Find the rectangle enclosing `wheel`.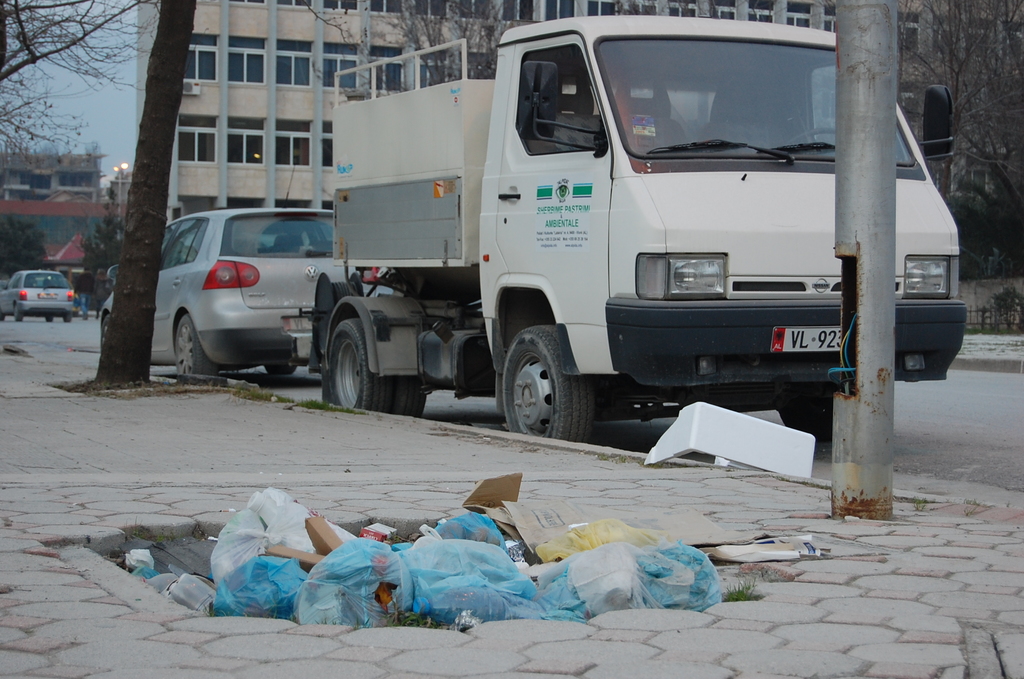
left=0, top=313, right=8, bottom=319.
